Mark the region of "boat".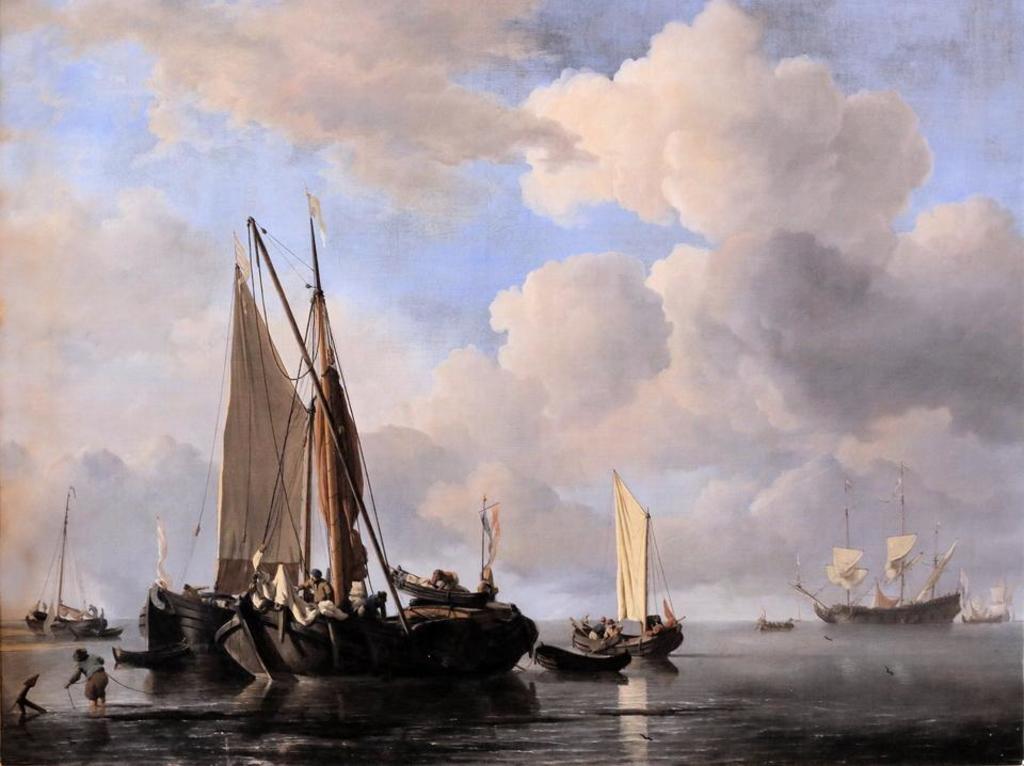
Region: bbox(565, 466, 688, 664).
